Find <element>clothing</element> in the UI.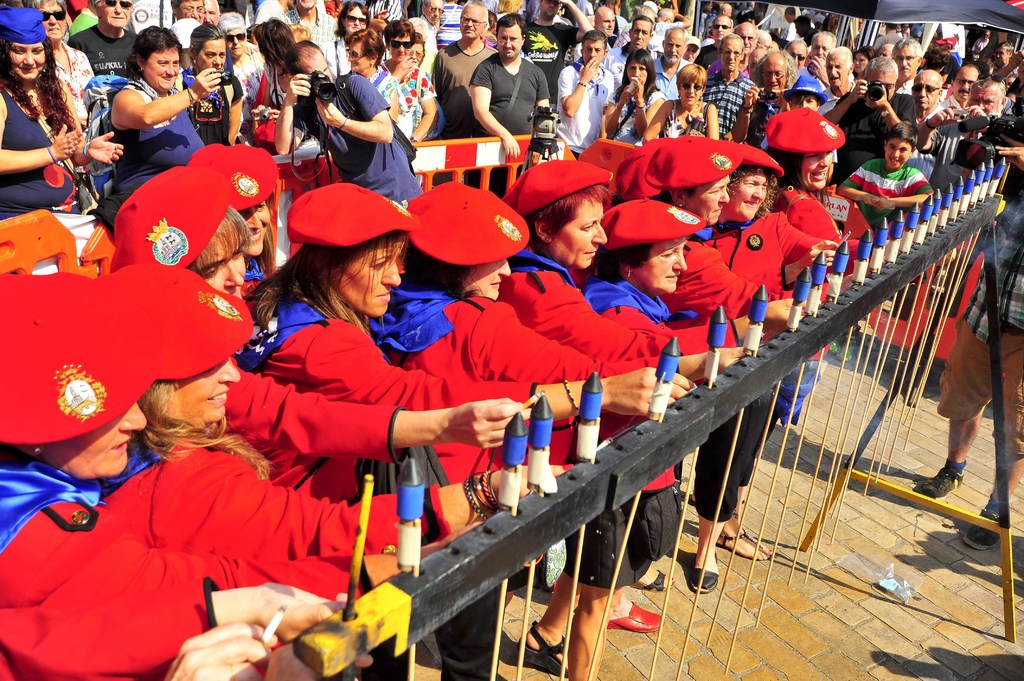
UI element at [left=659, top=128, right=744, bottom=187].
